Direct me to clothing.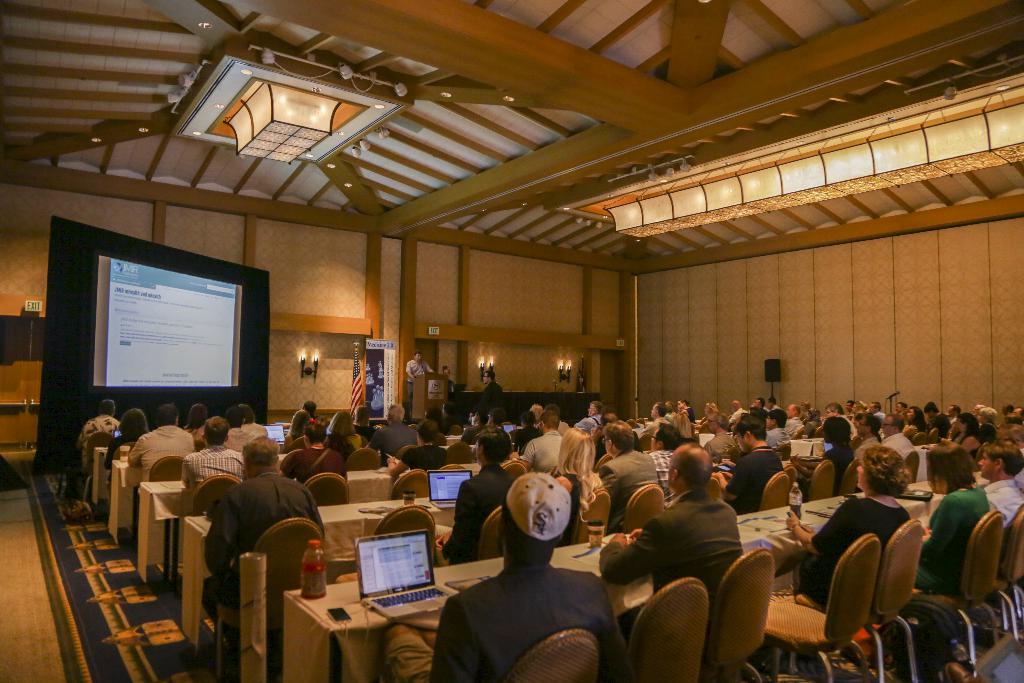
Direction: box(221, 418, 264, 452).
